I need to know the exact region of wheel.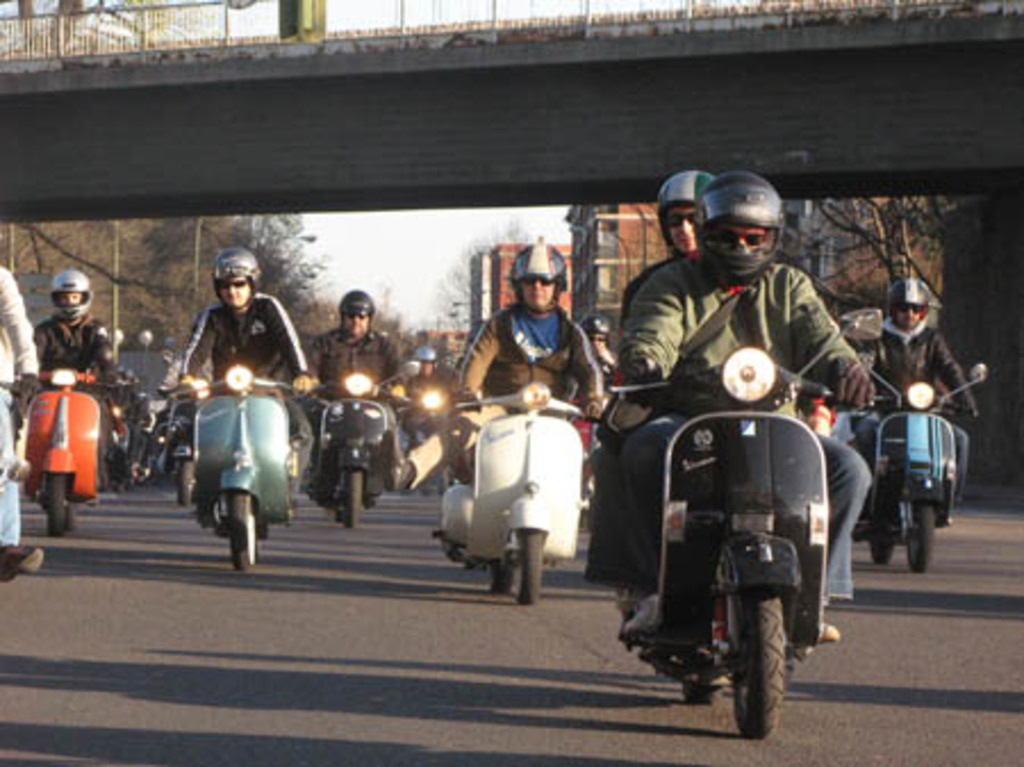
Region: [x1=39, y1=476, x2=66, y2=530].
